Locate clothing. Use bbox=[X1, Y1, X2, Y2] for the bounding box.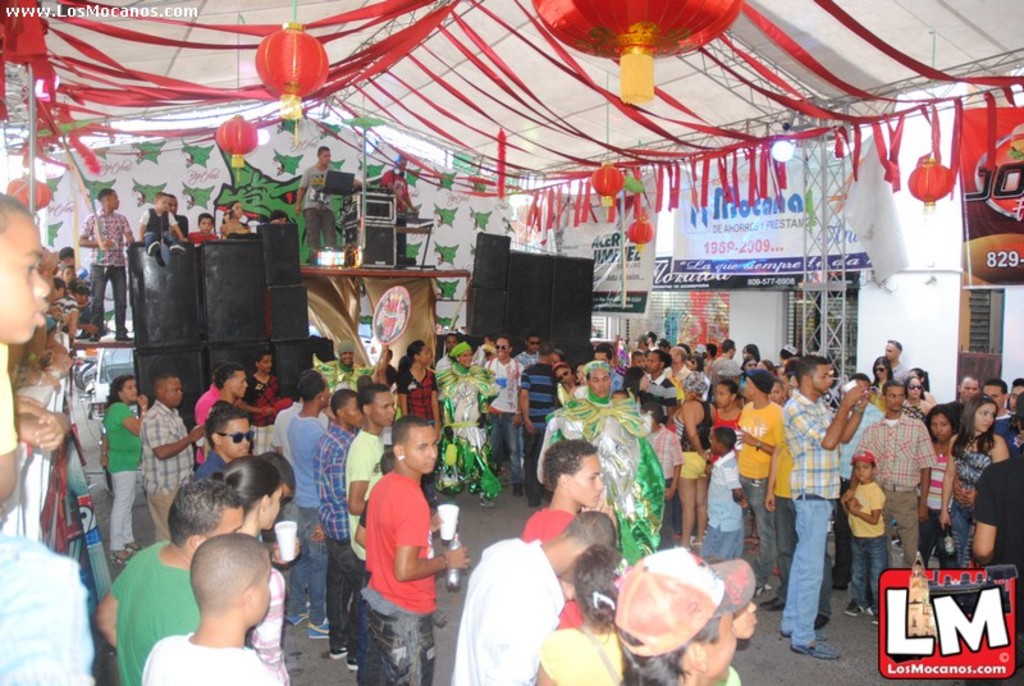
bbox=[694, 451, 749, 562].
